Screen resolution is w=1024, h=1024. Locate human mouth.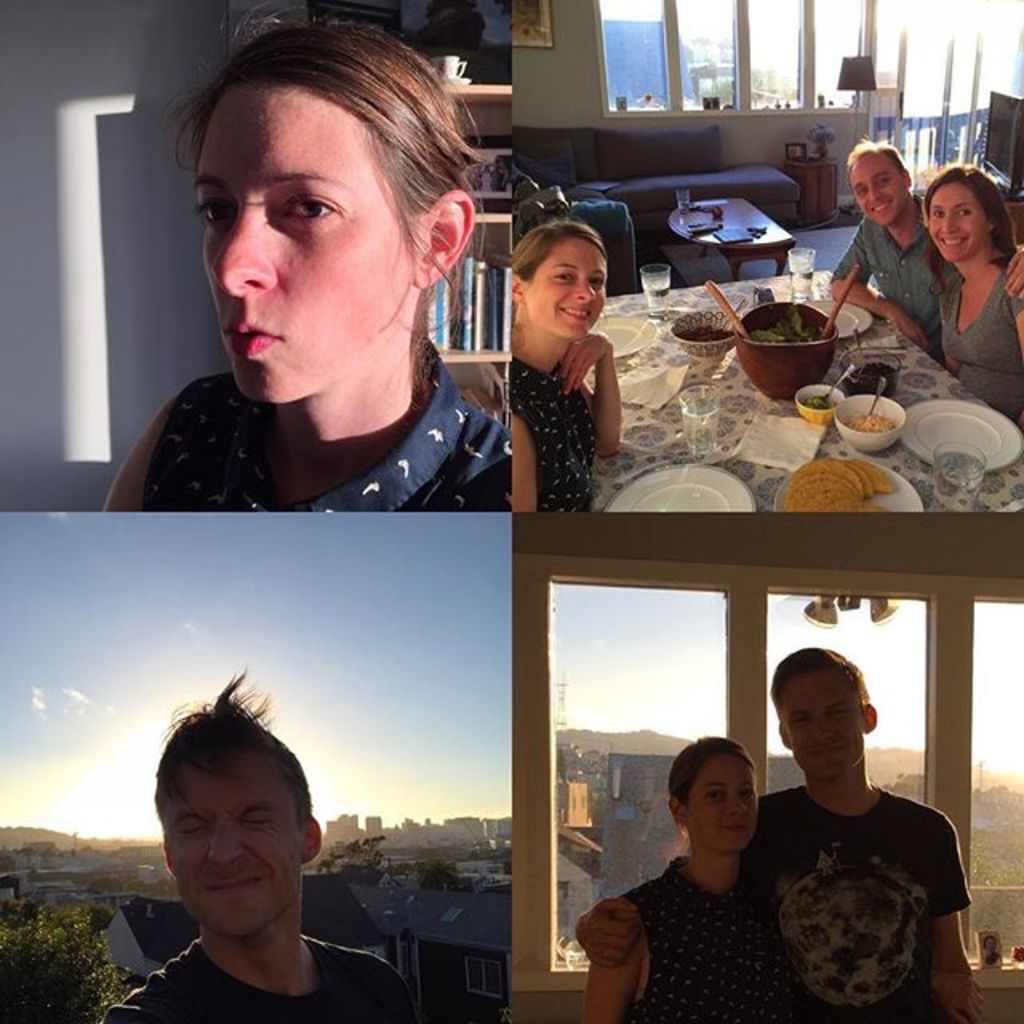
box(870, 200, 890, 213).
